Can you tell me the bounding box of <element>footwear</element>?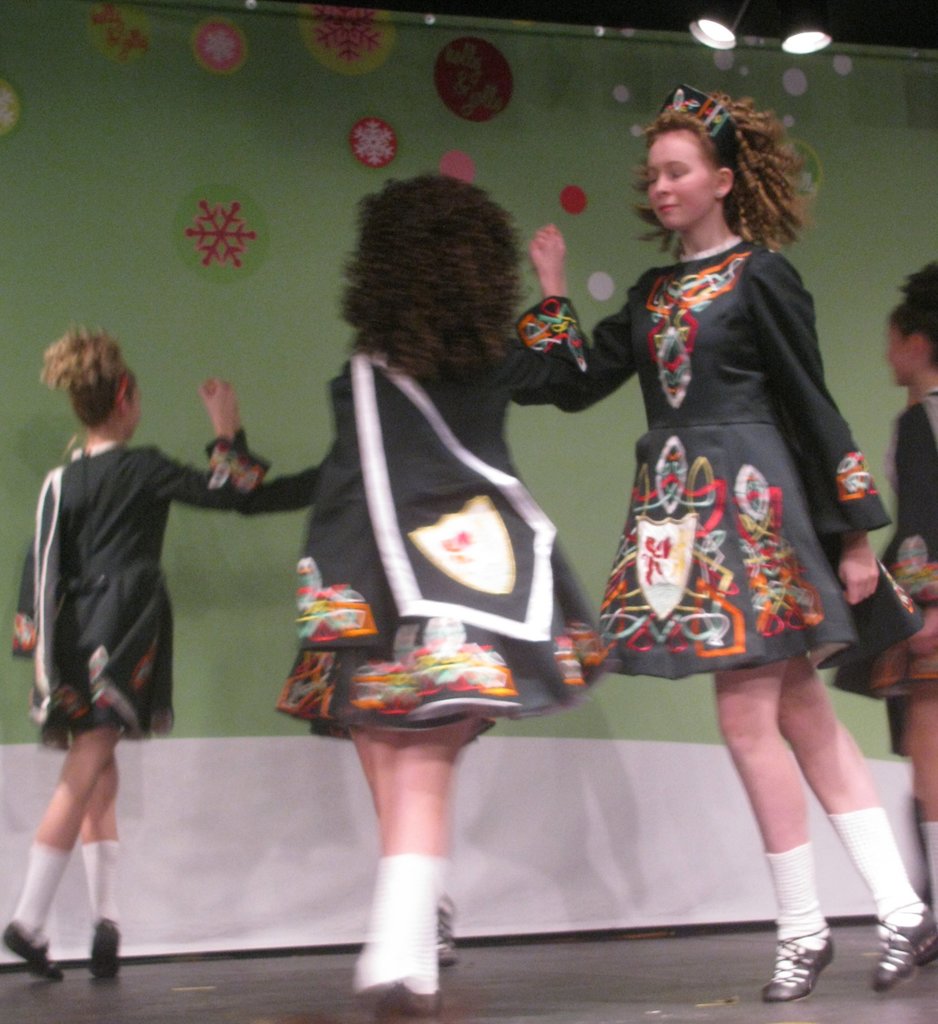
box(763, 918, 831, 1002).
